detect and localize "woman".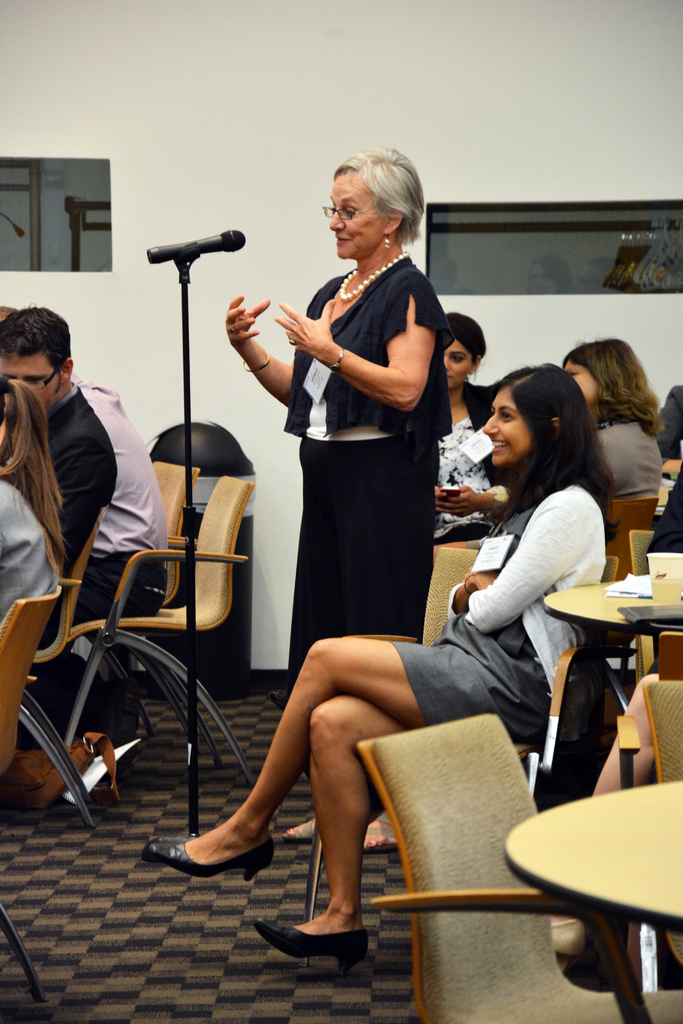
Localized at 0,372,69,629.
